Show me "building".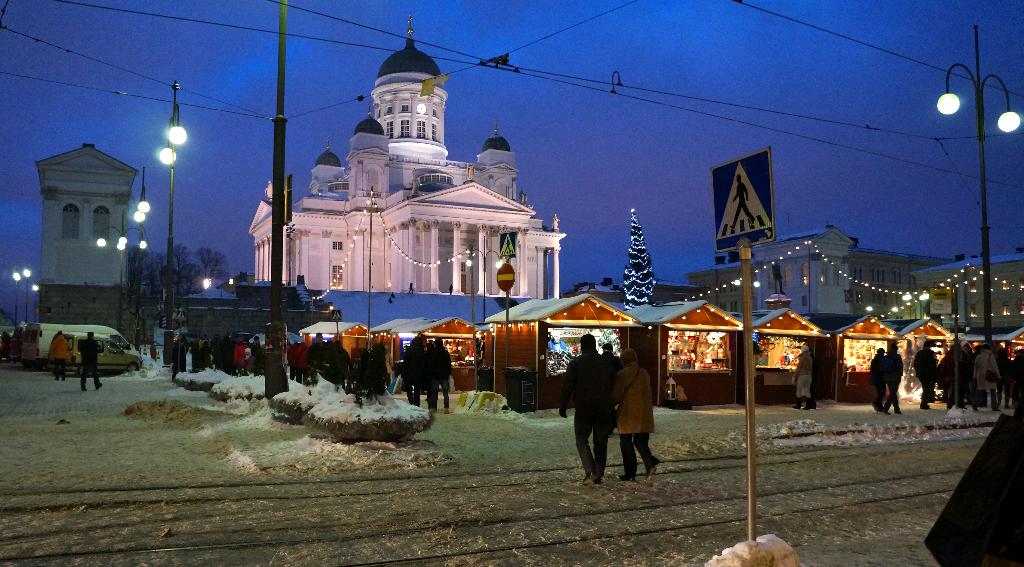
"building" is here: [left=33, top=136, right=145, bottom=282].
